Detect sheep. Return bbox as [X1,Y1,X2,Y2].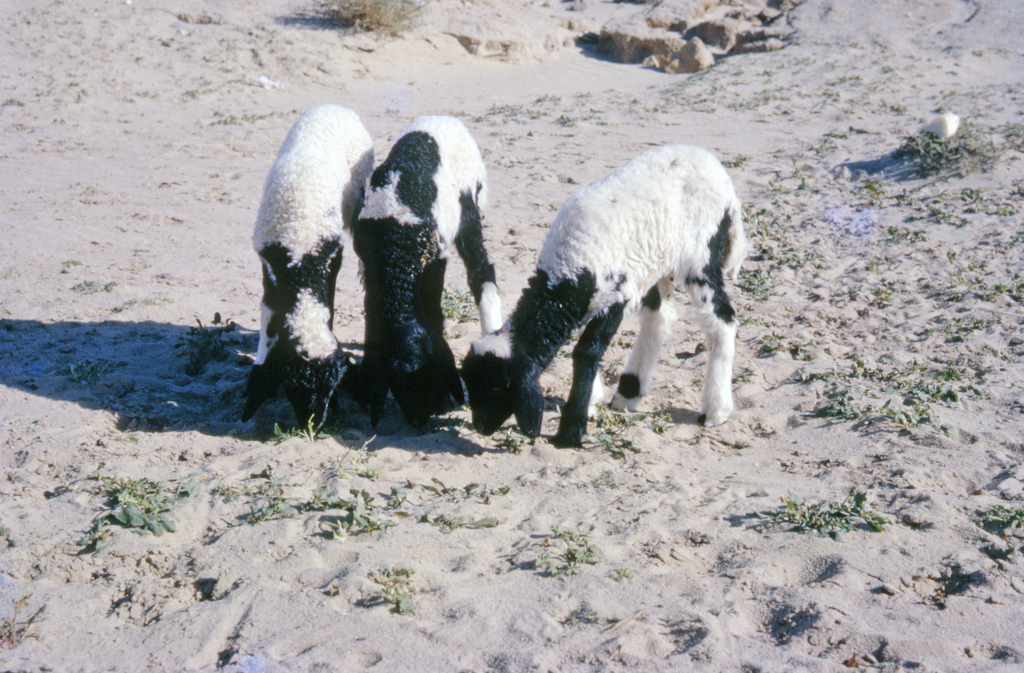
[457,145,751,451].
